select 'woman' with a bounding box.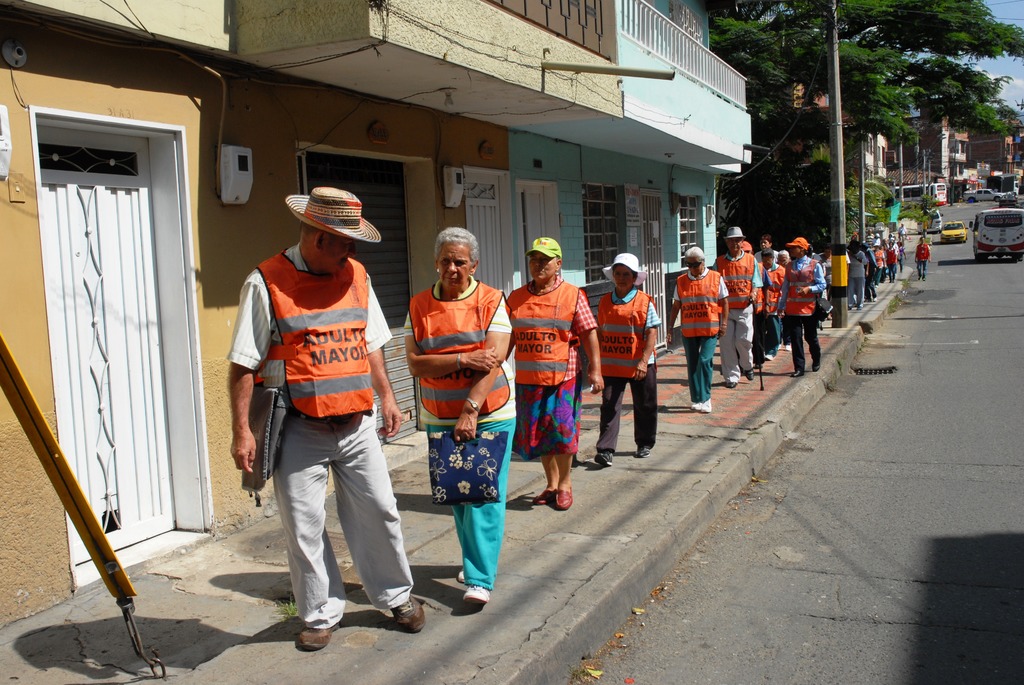
{"left": 591, "top": 252, "right": 669, "bottom": 475}.
